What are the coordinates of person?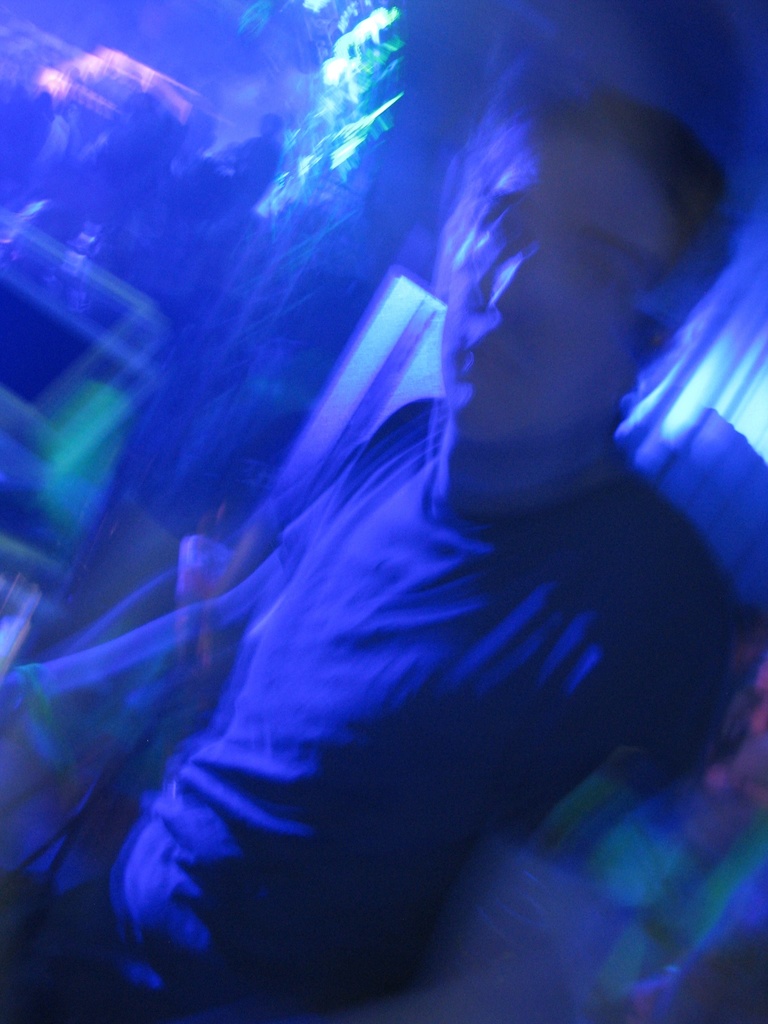
[x1=0, y1=64, x2=767, y2=1023].
